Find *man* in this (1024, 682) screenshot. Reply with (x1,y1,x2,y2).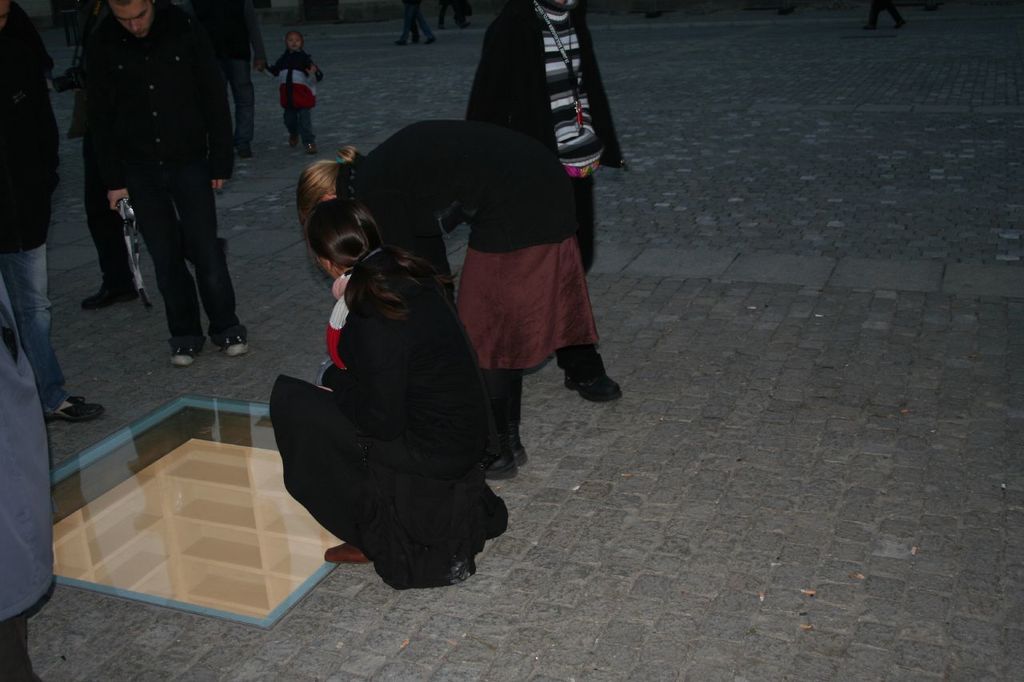
(462,0,634,280).
